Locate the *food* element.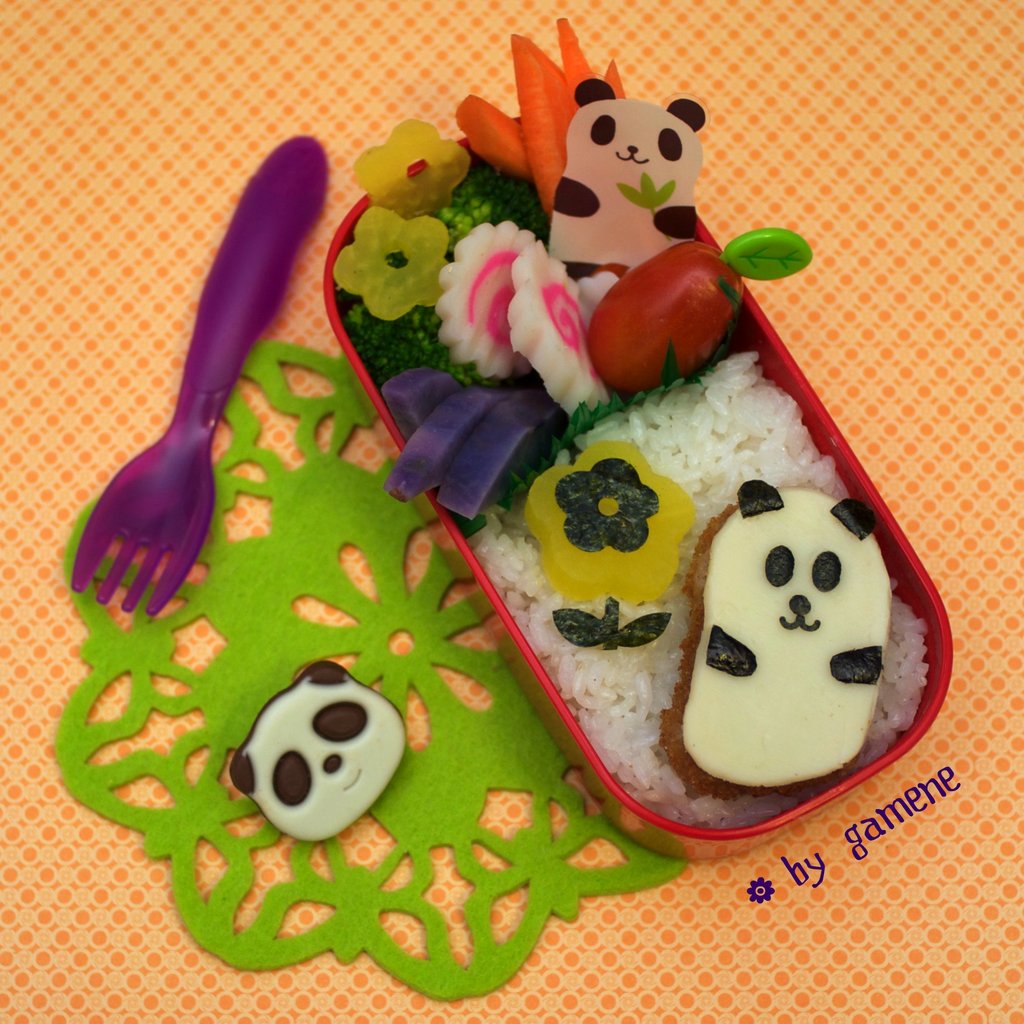
Element bbox: region(352, 26, 945, 829).
